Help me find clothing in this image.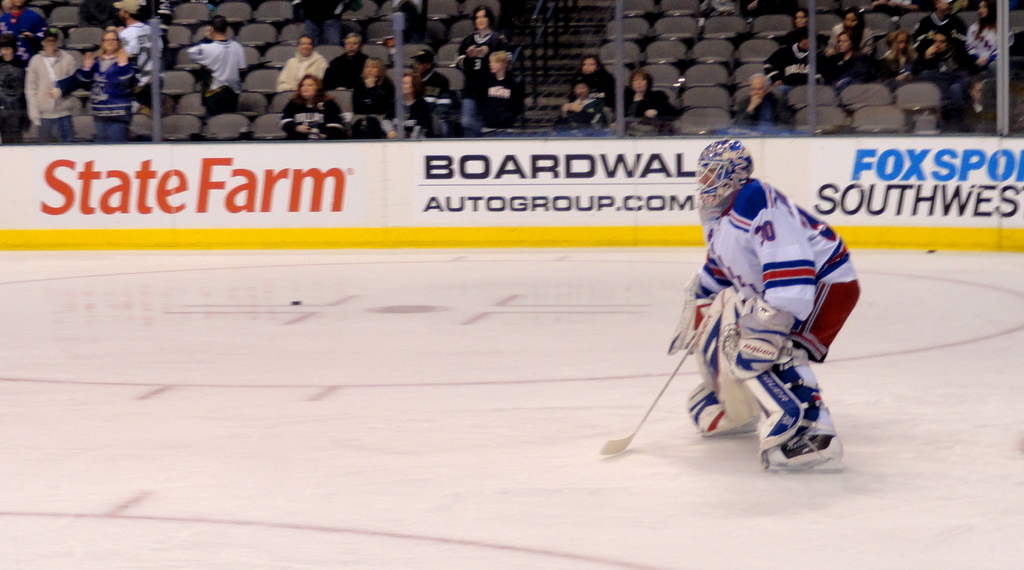
Found it: (478,75,520,150).
